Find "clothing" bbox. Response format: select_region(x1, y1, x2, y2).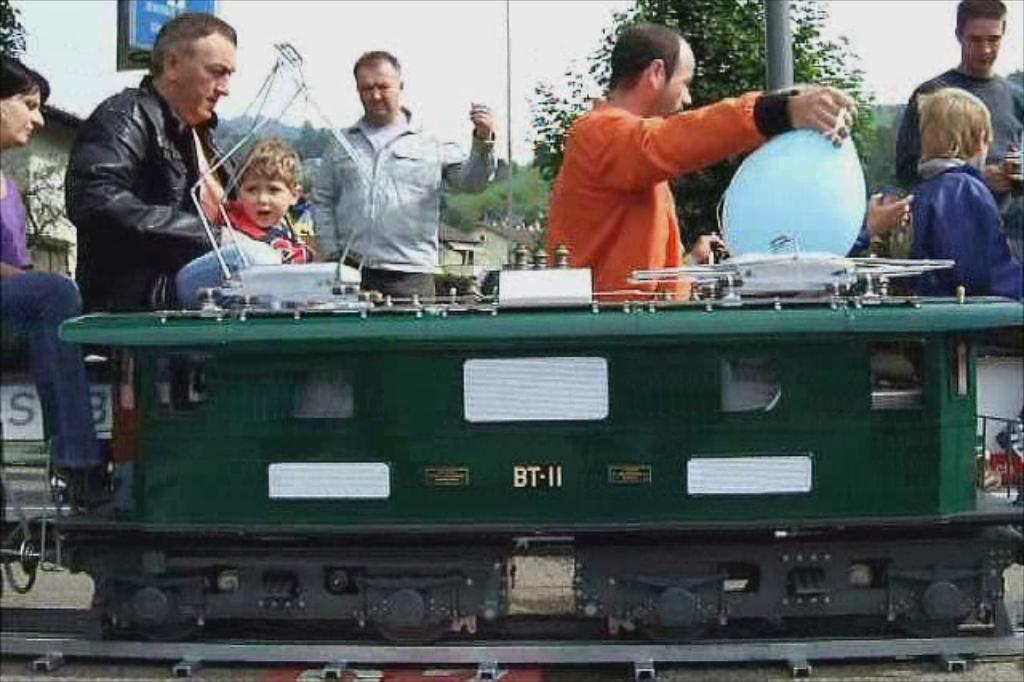
select_region(886, 64, 1022, 178).
